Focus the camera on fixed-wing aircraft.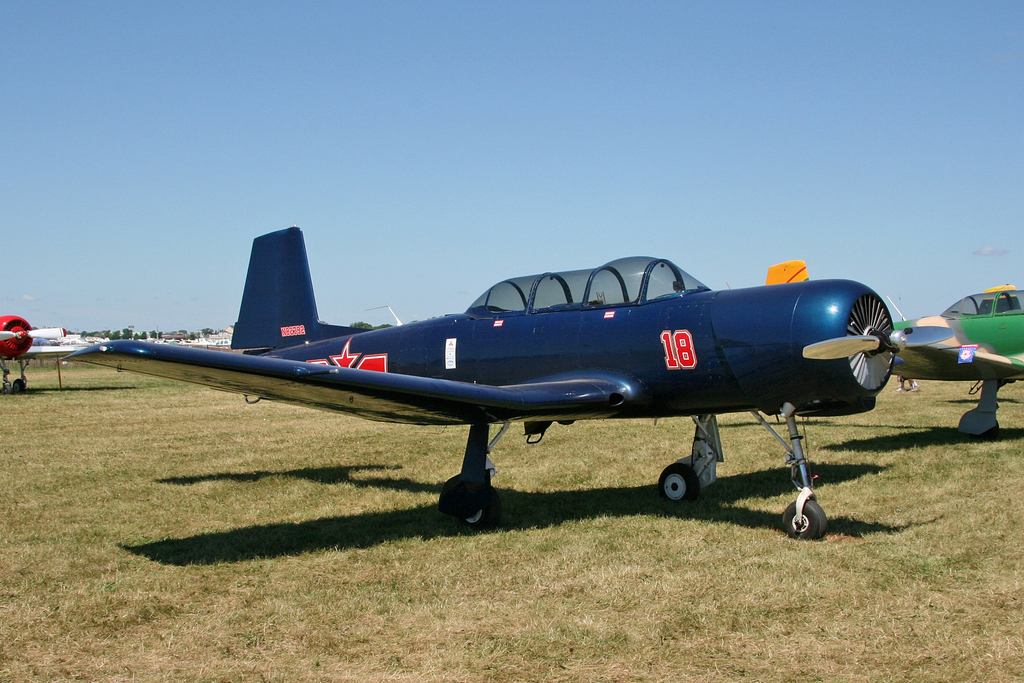
Focus region: rect(0, 315, 79, 392).
